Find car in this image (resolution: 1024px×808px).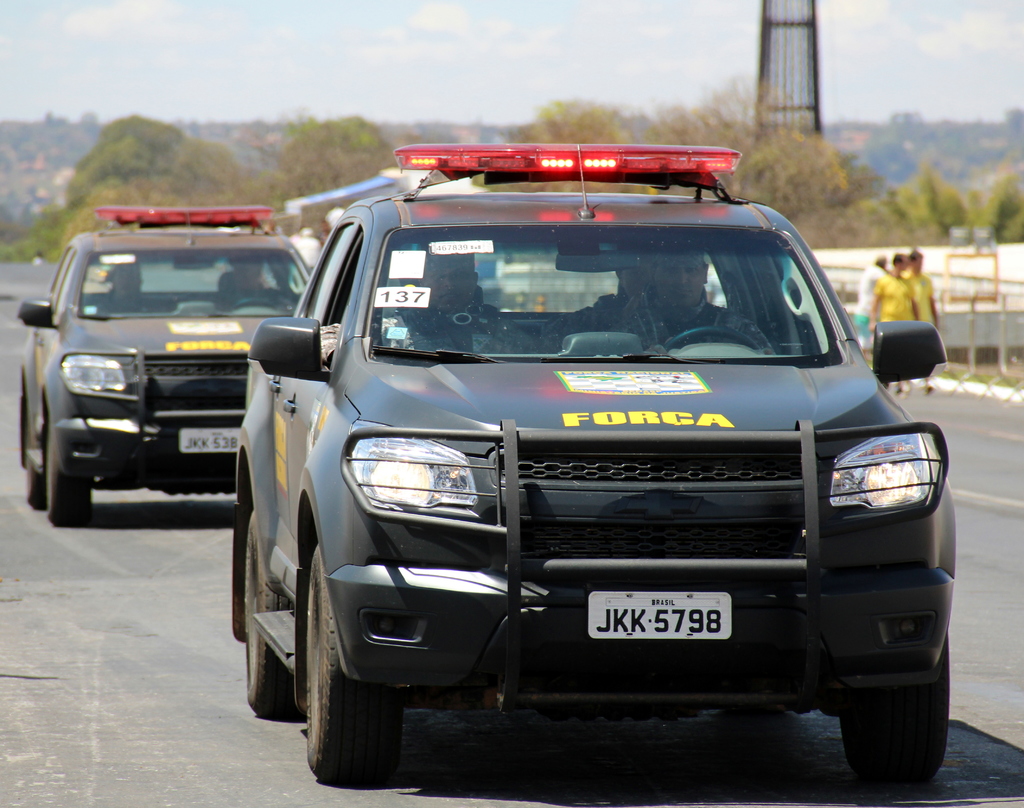
[11, 202, 316, 526].
